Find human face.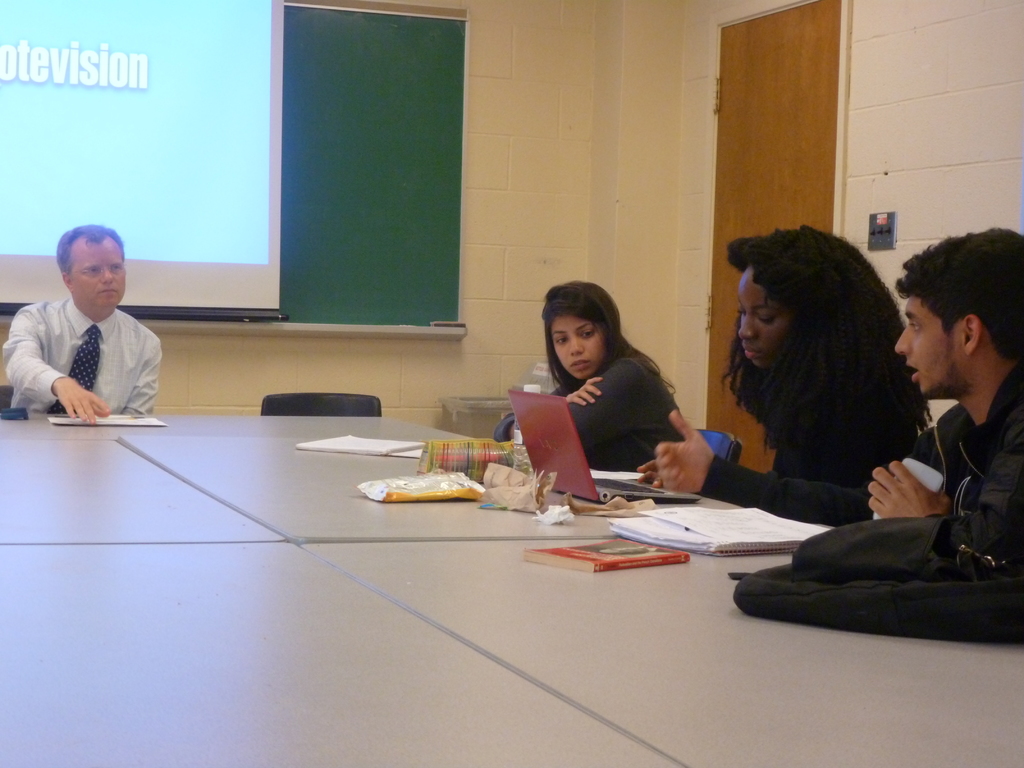
75, 238, 122, 309.
